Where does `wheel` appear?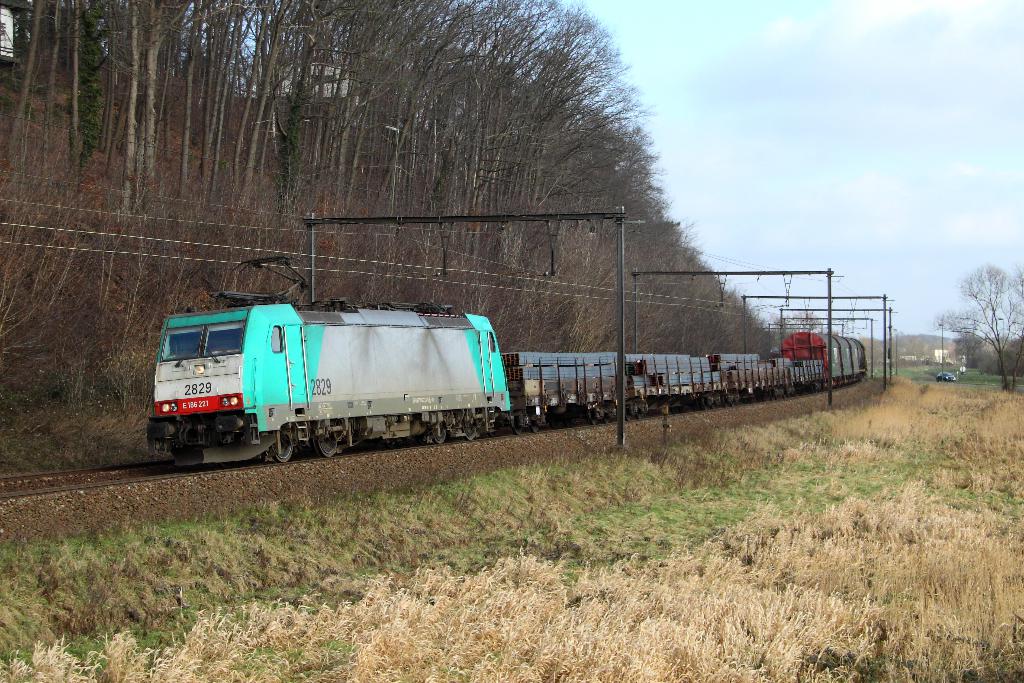
Appears at <region>589, 409, 600, 424</region>.
